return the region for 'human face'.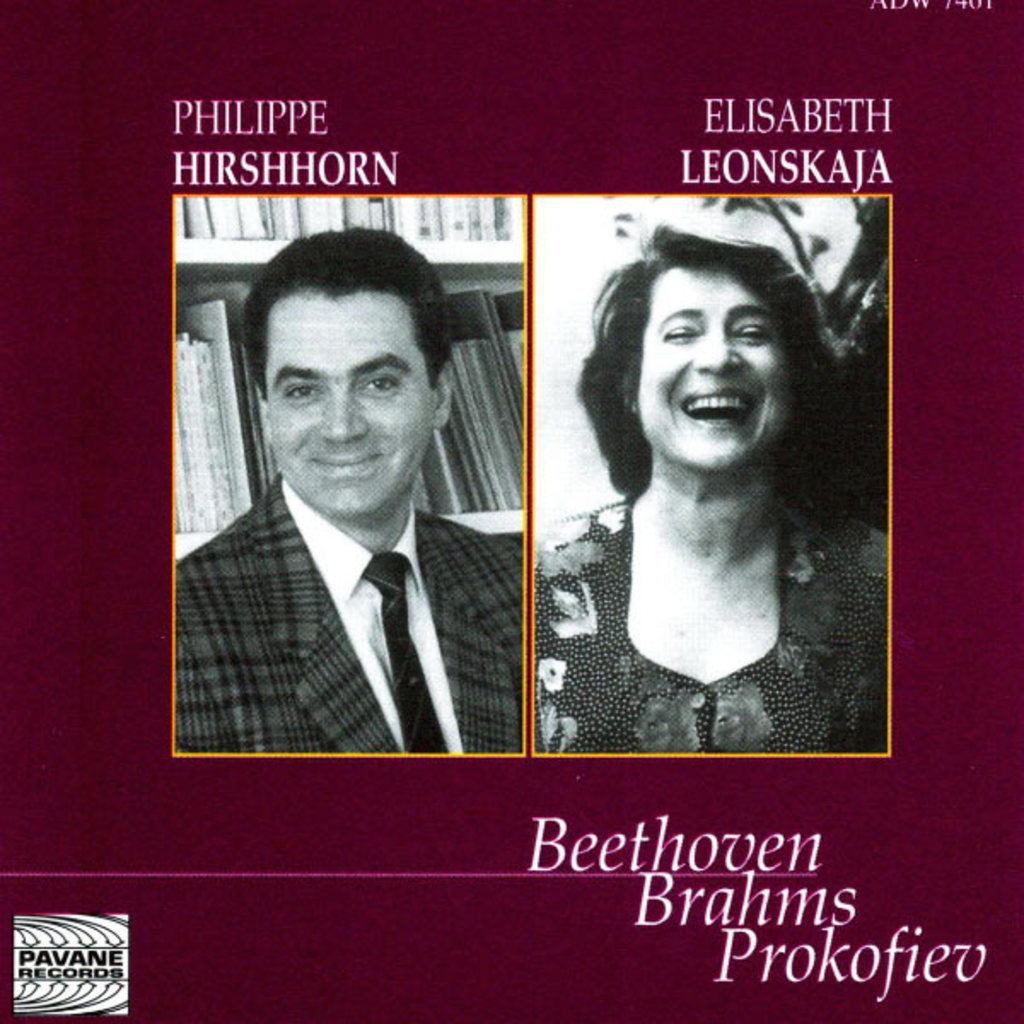
region(638, 266, 795, 466).
